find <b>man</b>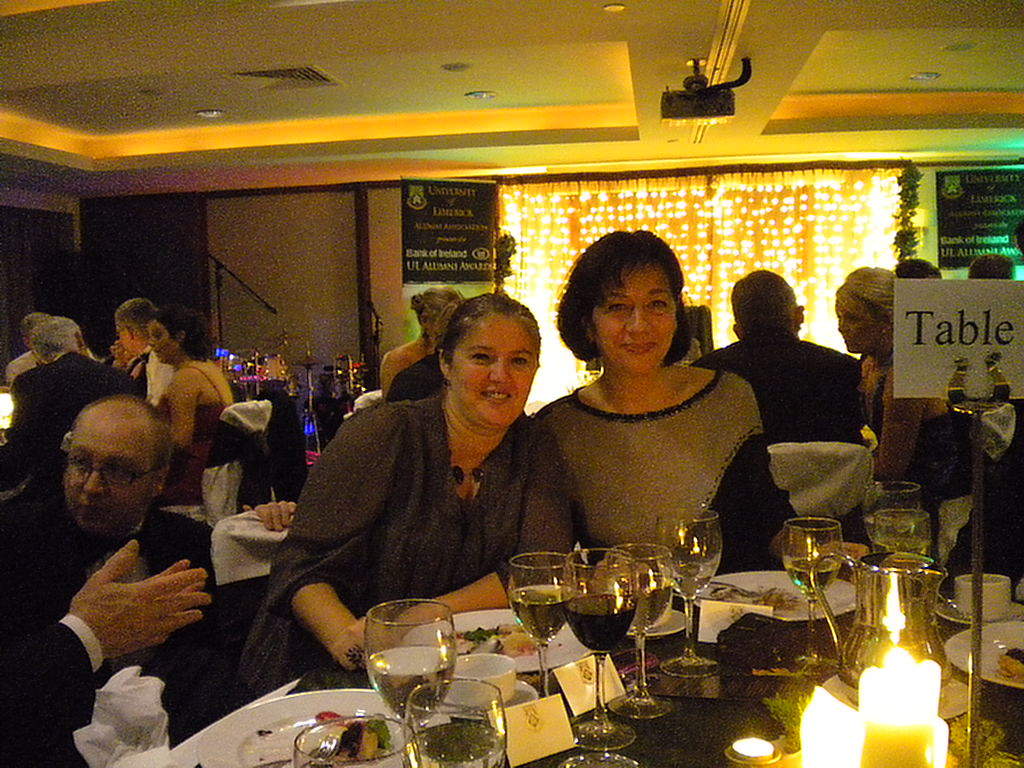
box(0, 377, 273, 737)
